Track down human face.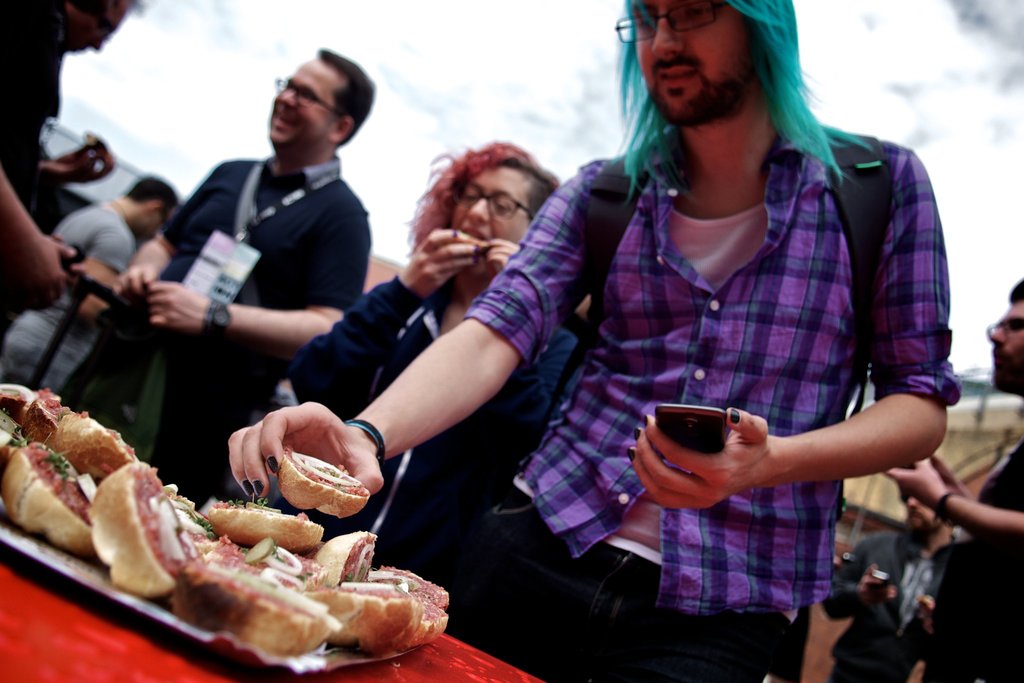
Tracked to [left=989, top=299, right=1023, bottom=397].
